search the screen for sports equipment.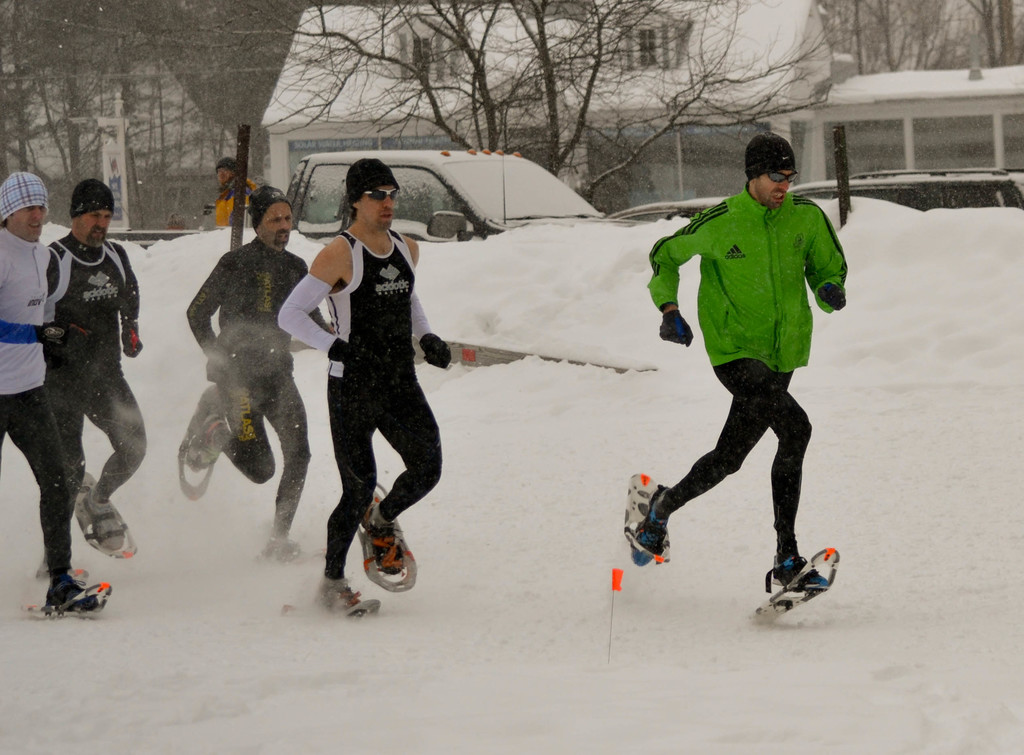
Found at left=353, top=481, right=423, bottom=589.
